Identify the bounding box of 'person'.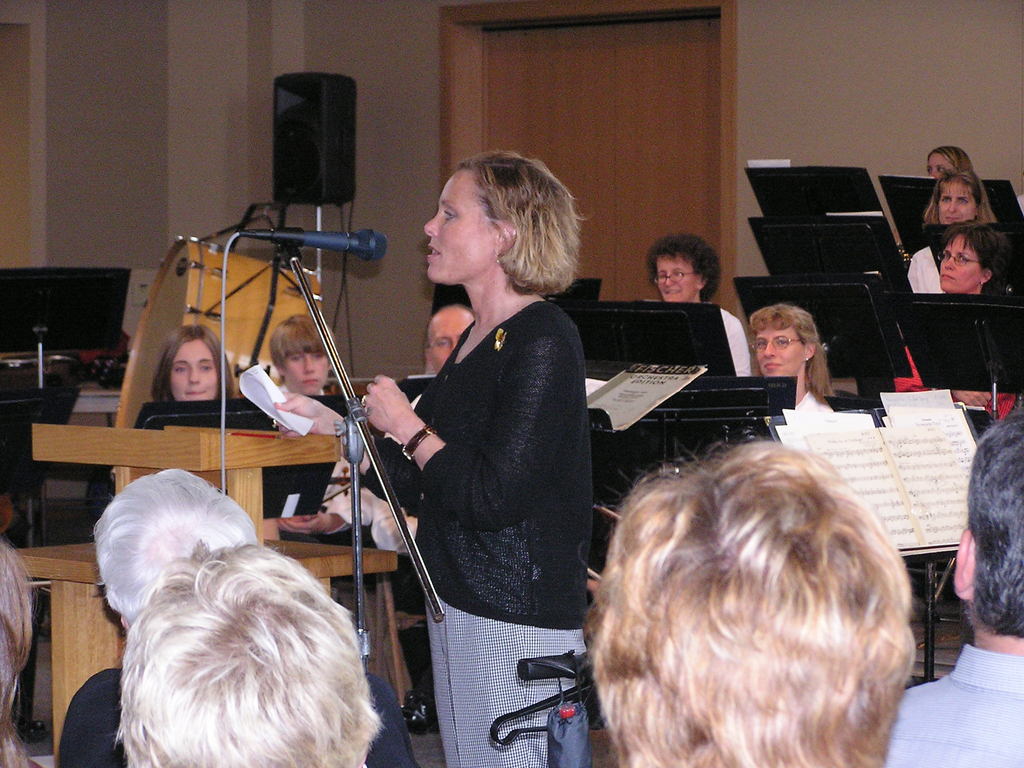
896, 403, 1023, 766.
